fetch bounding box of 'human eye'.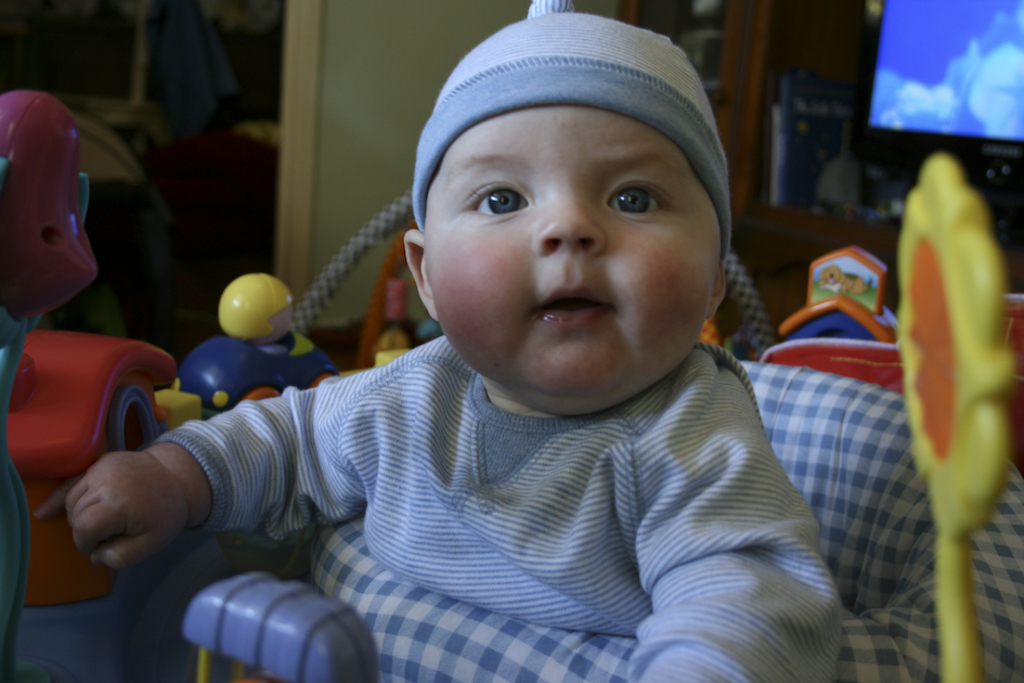
Bbox: (x1=451, y1=165, x2=540, y2=228).
